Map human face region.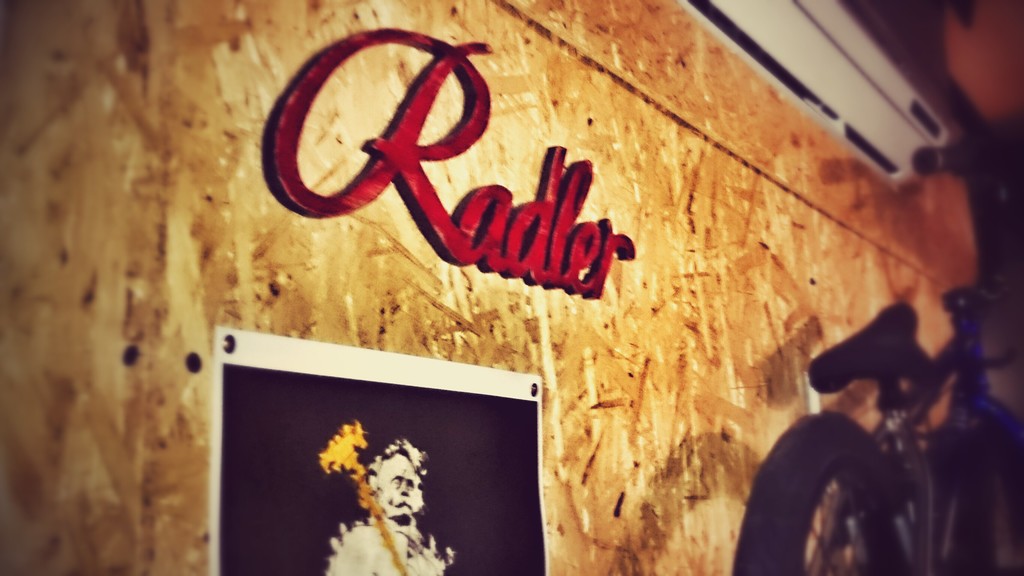
Mapped to {"left": 382, "top": 451, "right": 425, "bottom": 525}.
